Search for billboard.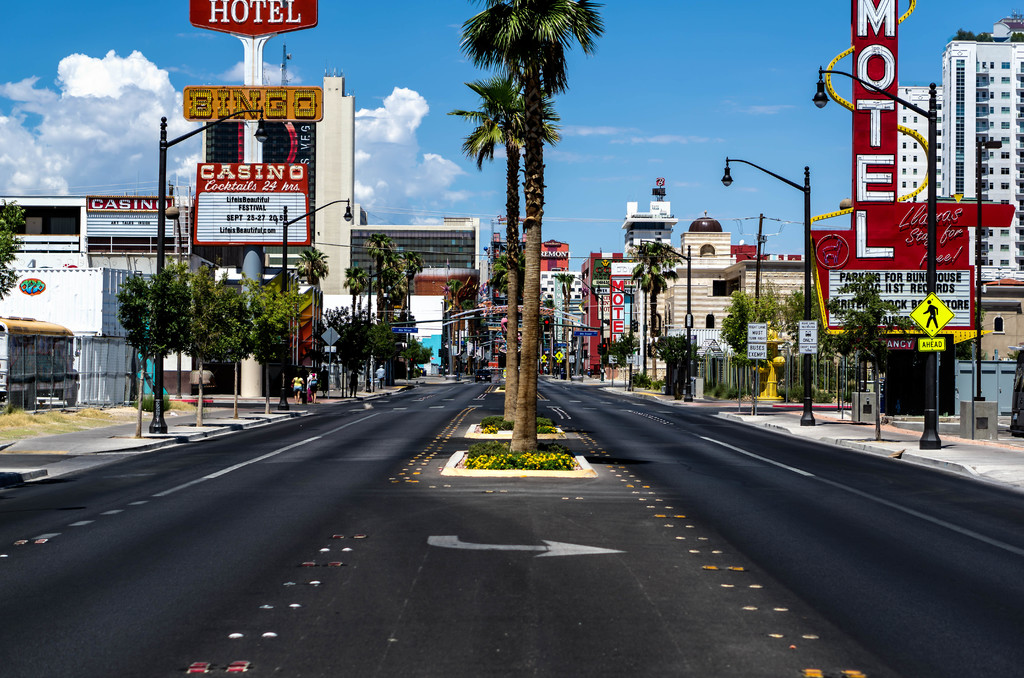
Found at 187:0:316:28.
